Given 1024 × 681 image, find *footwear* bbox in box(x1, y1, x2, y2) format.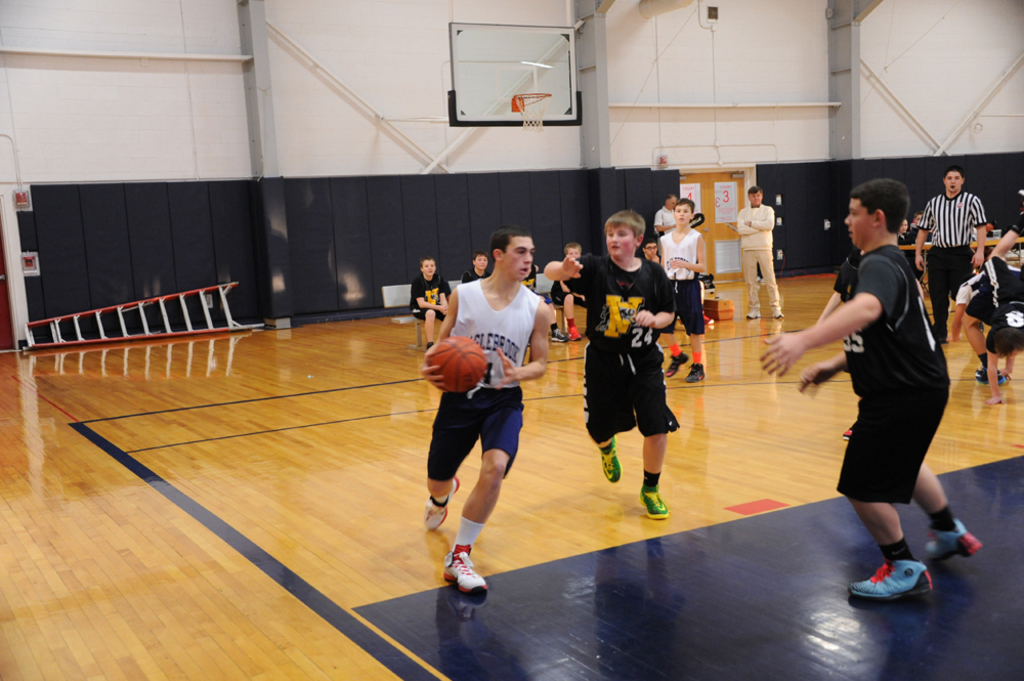
box(705, 312, 716, 326).
